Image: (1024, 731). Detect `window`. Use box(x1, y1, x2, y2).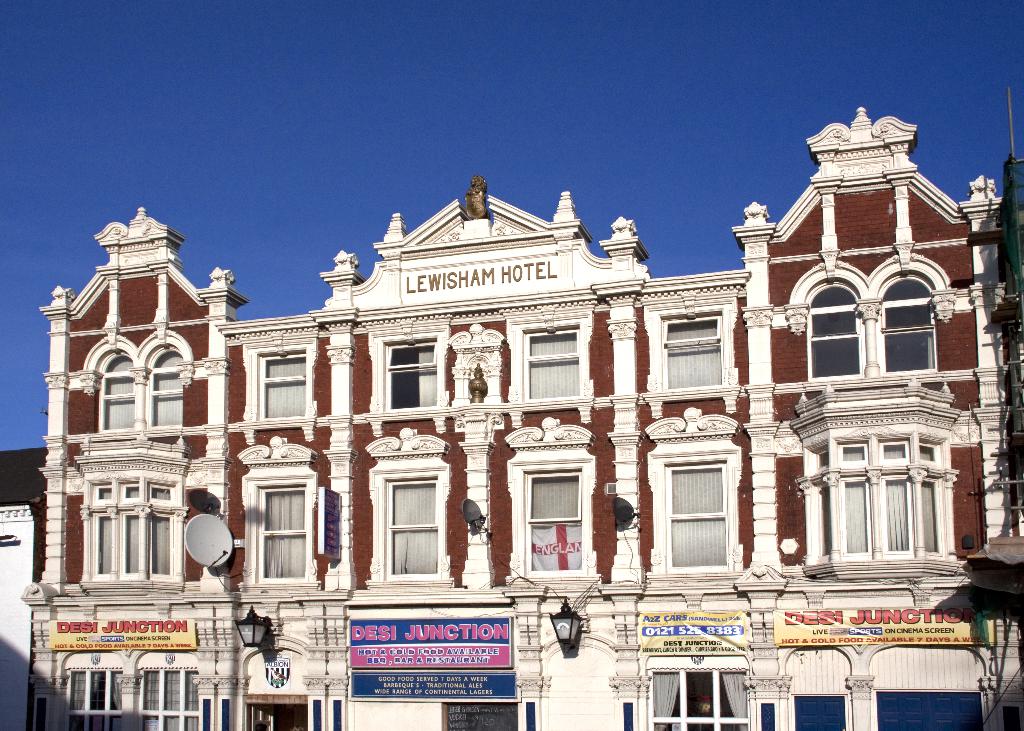
box(514, 463, 598, 585).
